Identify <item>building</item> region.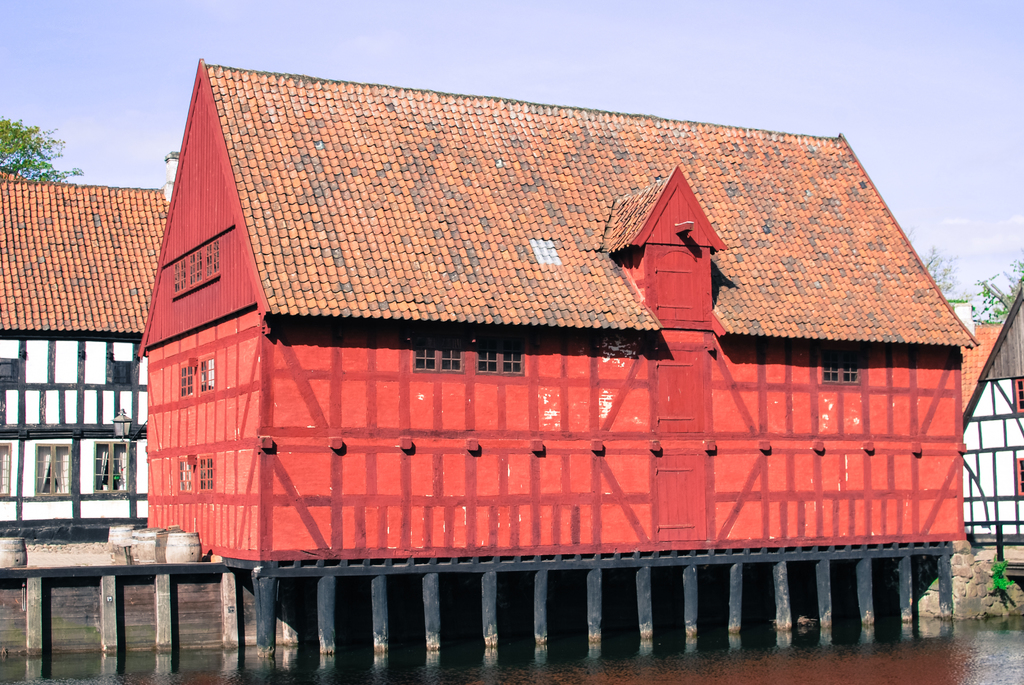
Region: bbox=[2, 180, 169, 536].
